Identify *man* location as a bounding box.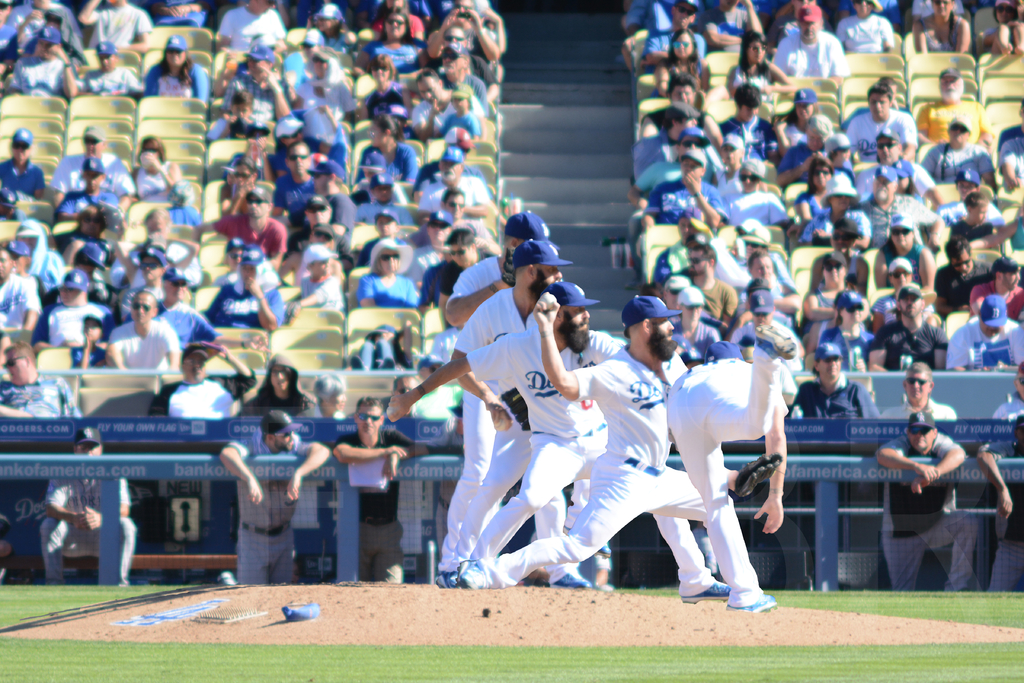
bbox=(849, 129, 944, 211).
